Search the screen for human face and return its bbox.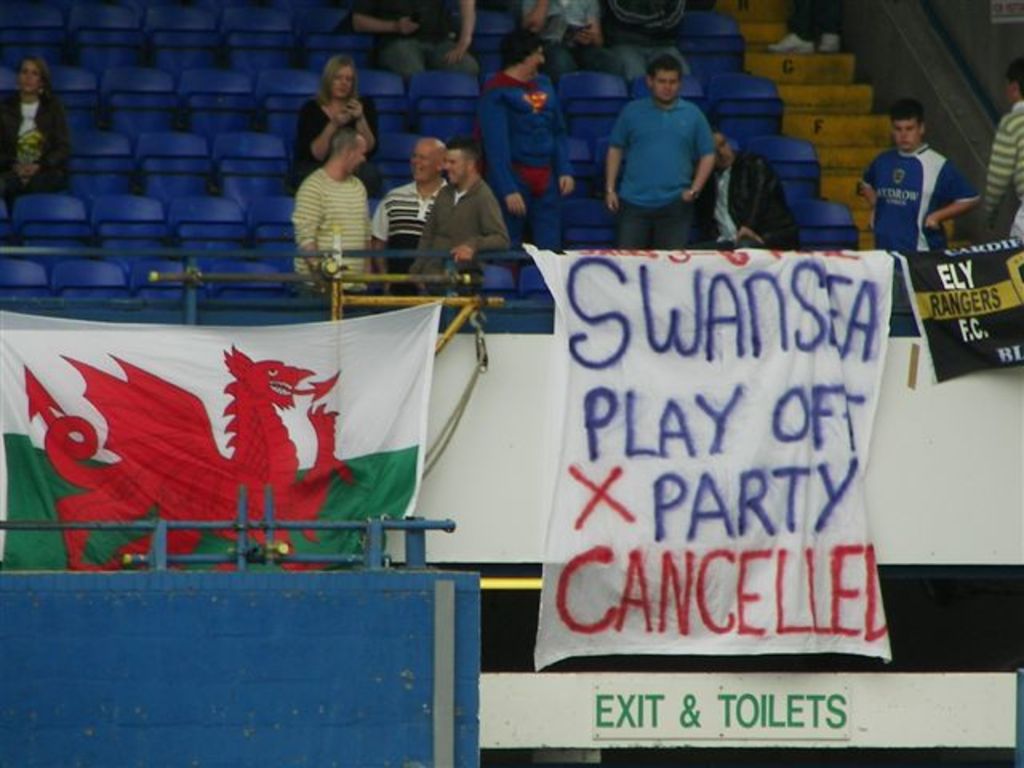
Found: [654, 64, 682, 99].
